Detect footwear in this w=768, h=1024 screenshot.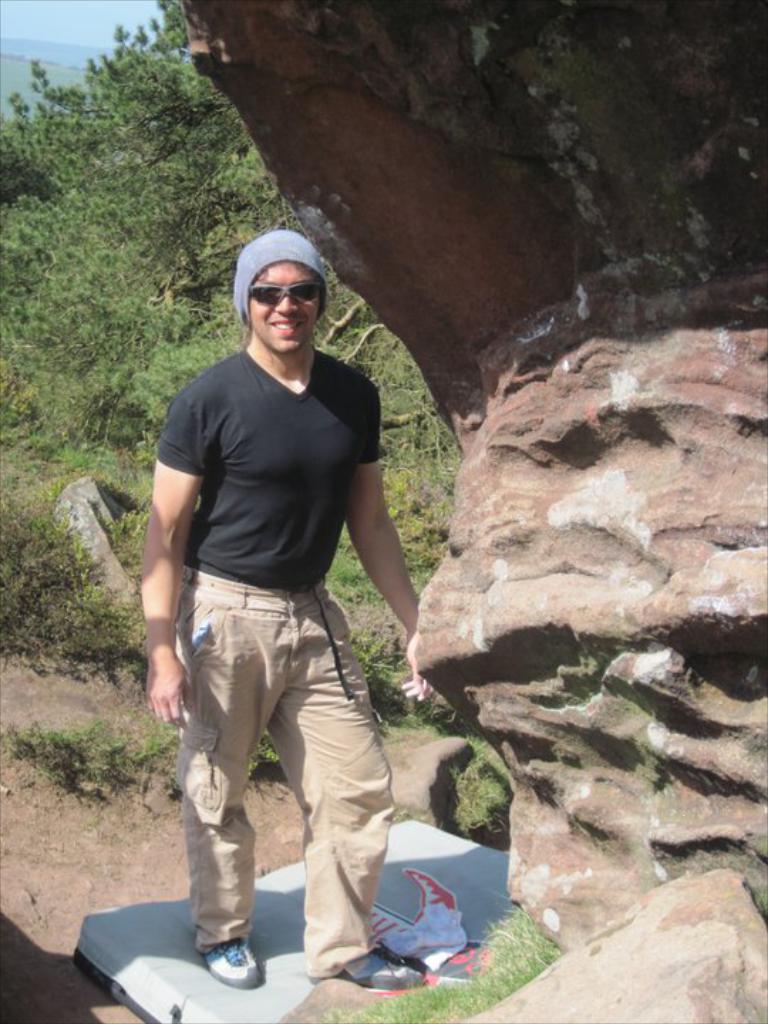
Detection: Rect(179, 927, 266, 1000).
